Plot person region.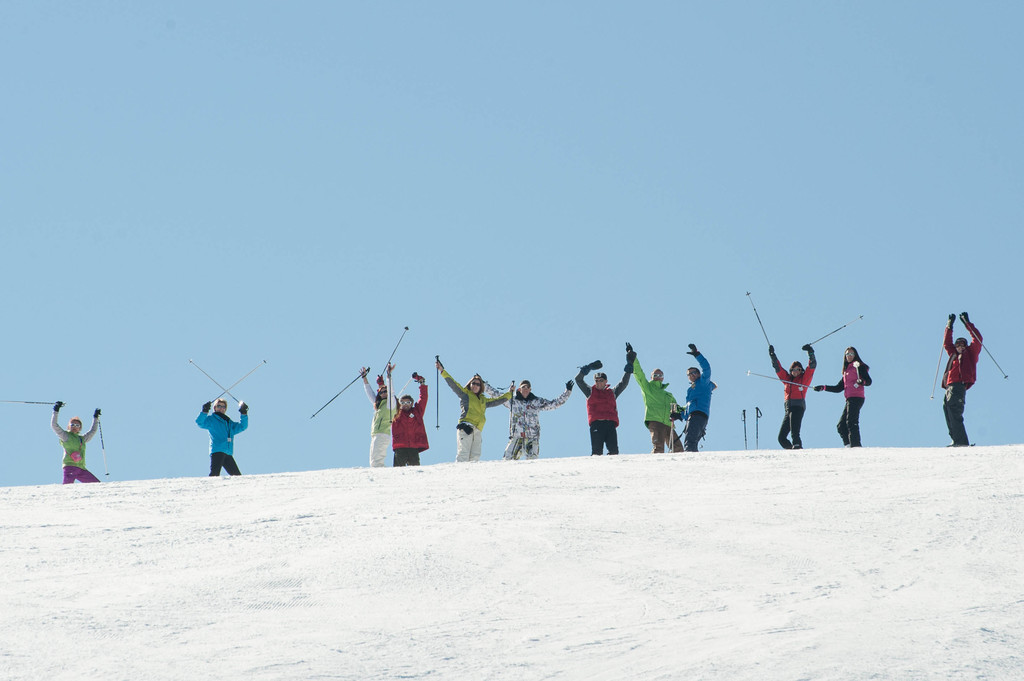
Plotted at 502 381 574 459.
